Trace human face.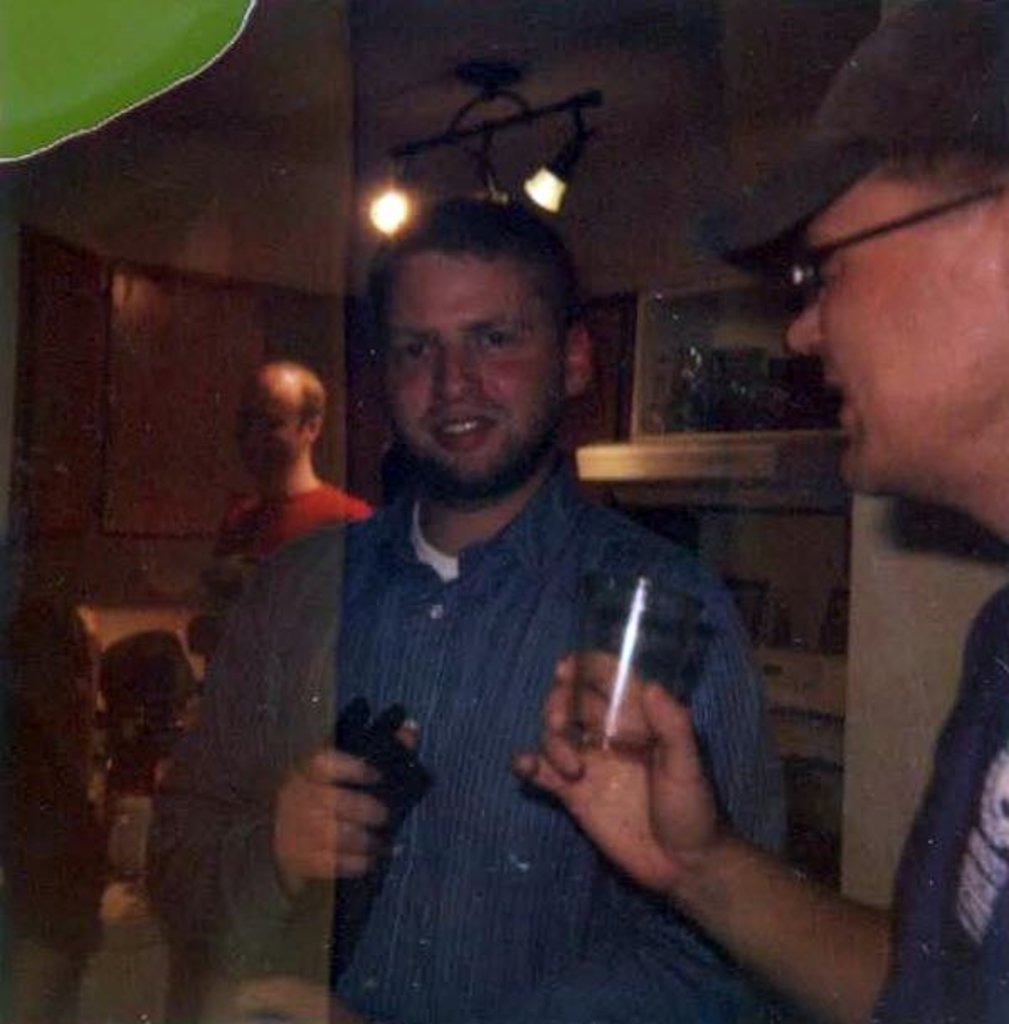
Traced to bbox=[774, 170, 1007, 496].
